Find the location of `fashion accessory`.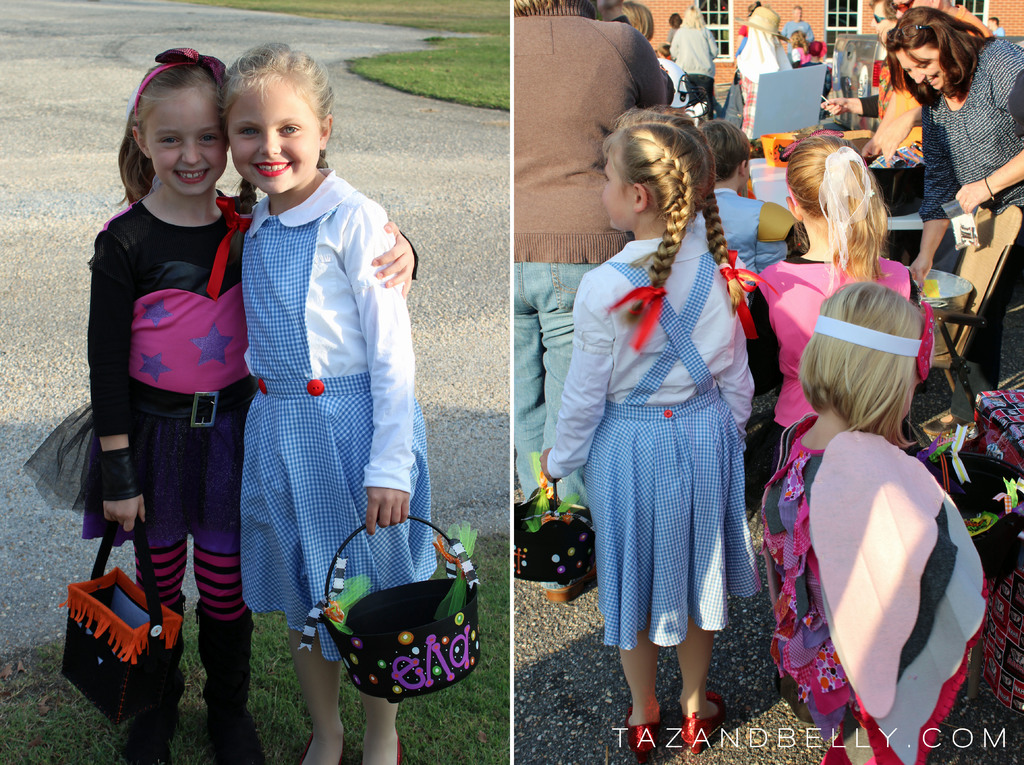
Location: pyautogui.locateOnScreen(300, 514, 480, 707).
